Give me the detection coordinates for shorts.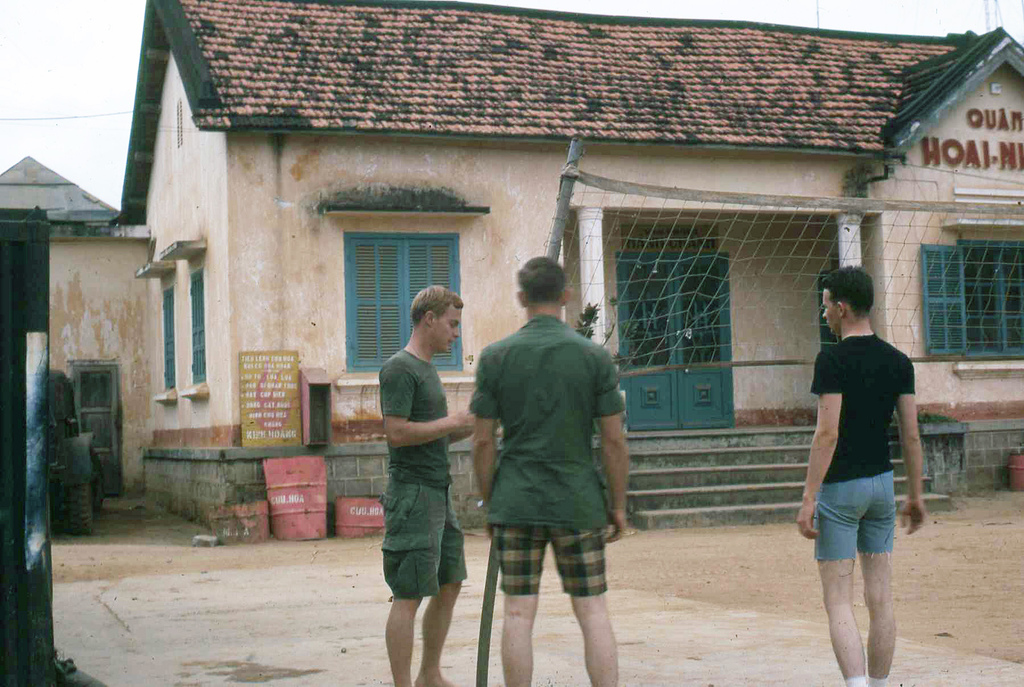
detection(371, 453, 471, 619).
